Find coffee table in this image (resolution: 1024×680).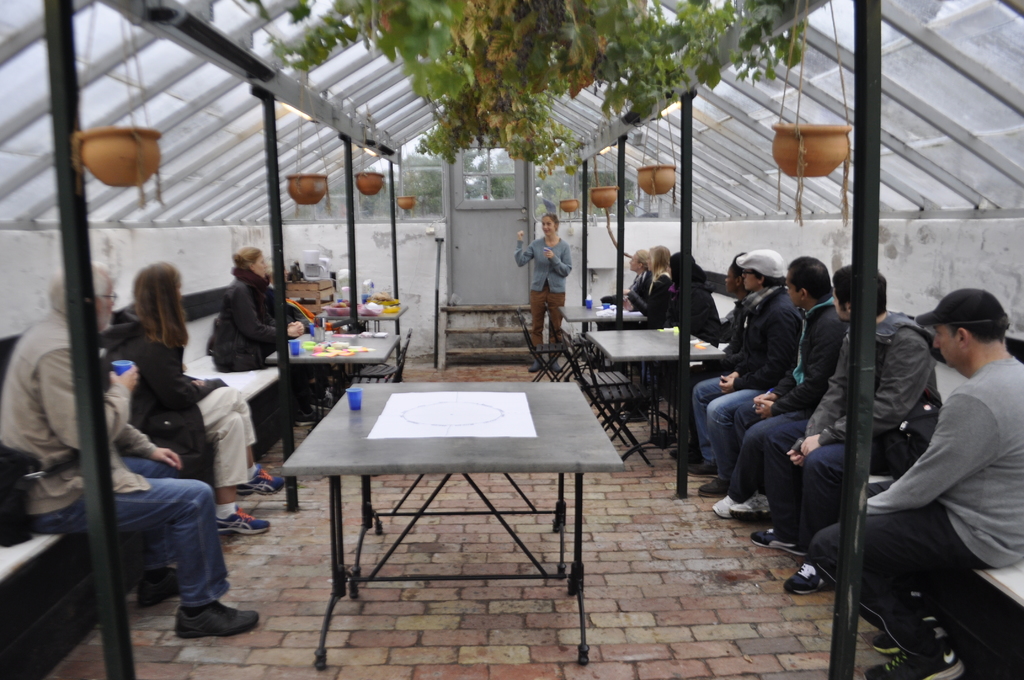
582:324:728:448.
